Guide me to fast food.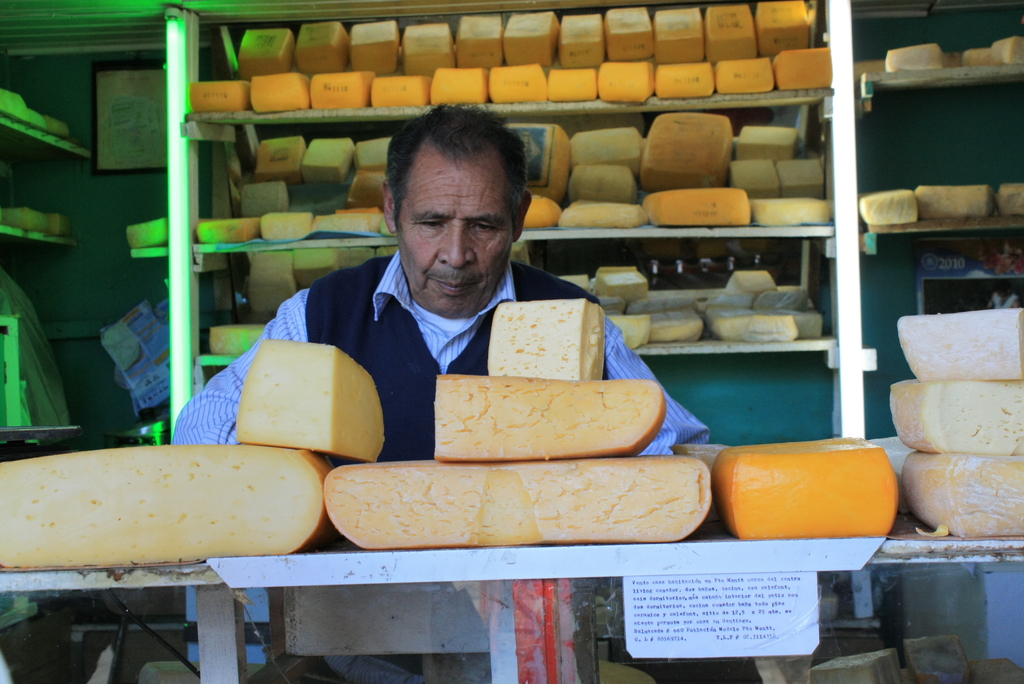
Guidance: bbox=(708, 58, 773, 93).
